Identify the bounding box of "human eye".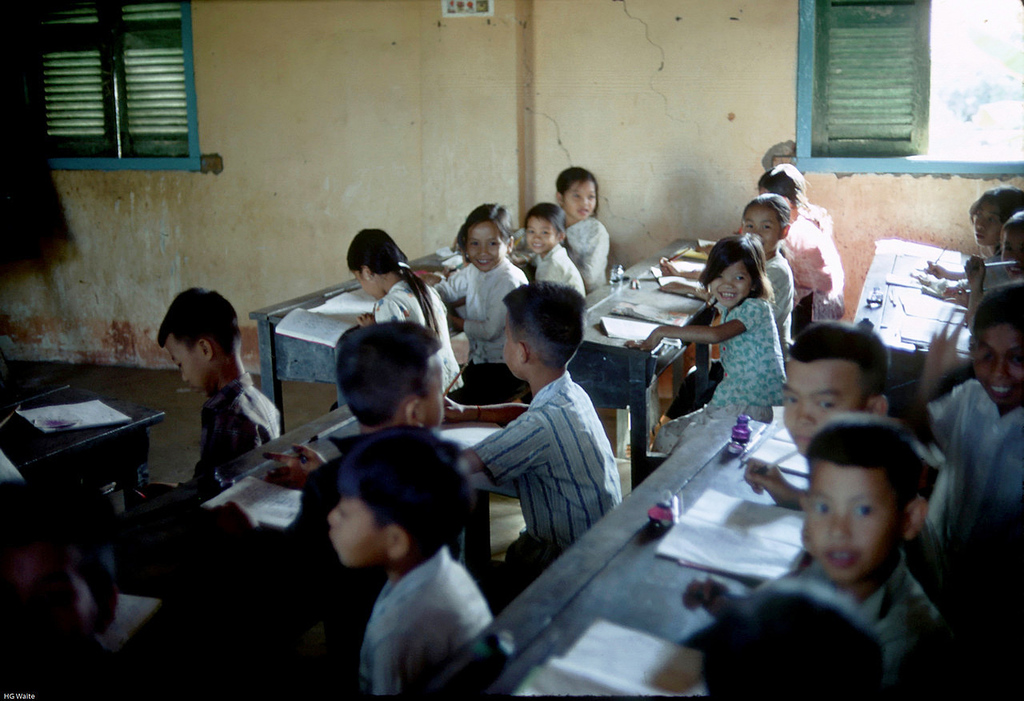
[left=852, top=497, right=876, bottom=516].
